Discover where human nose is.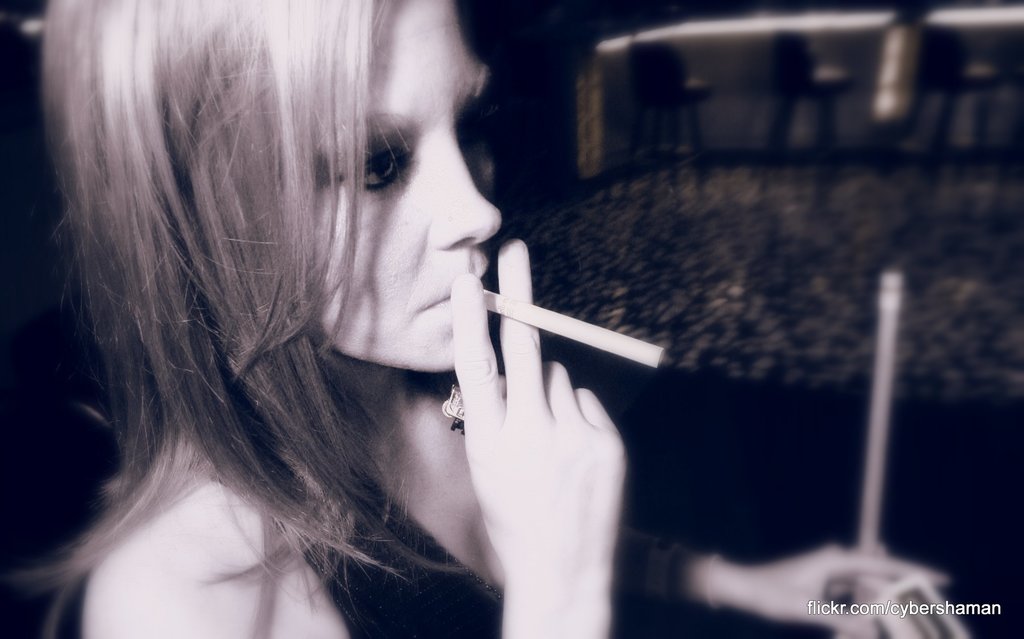
Discovered at Rect(431, 134, 504, 247).
